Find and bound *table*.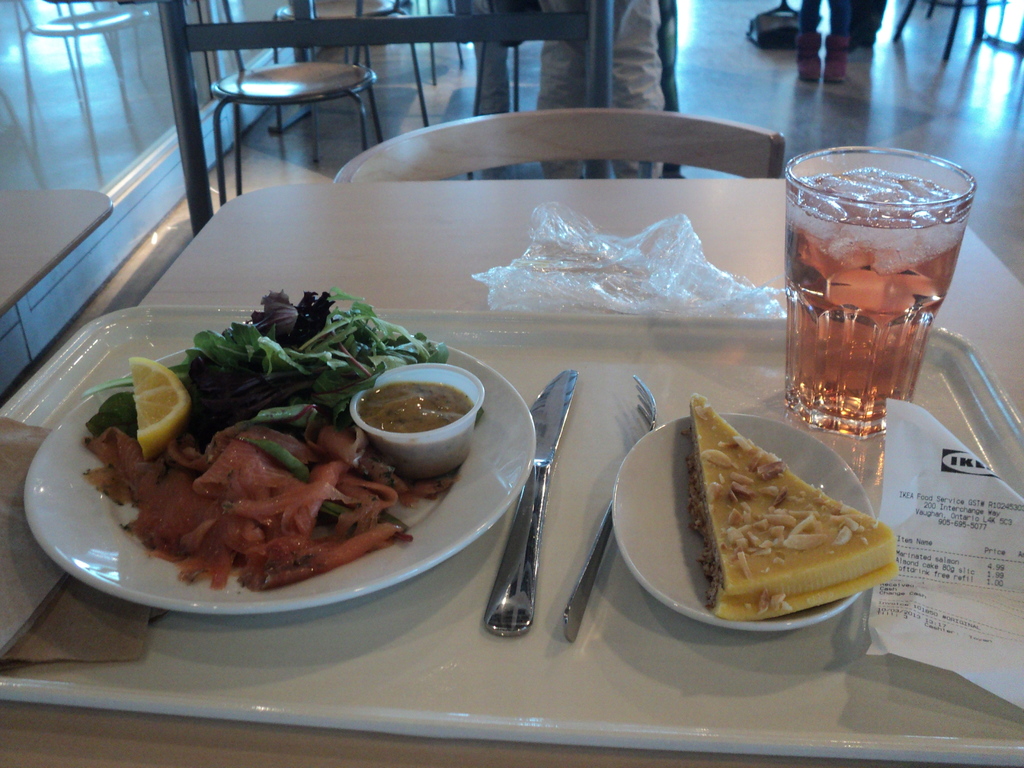
Bound: rect(0, 72, 1023, 767).
